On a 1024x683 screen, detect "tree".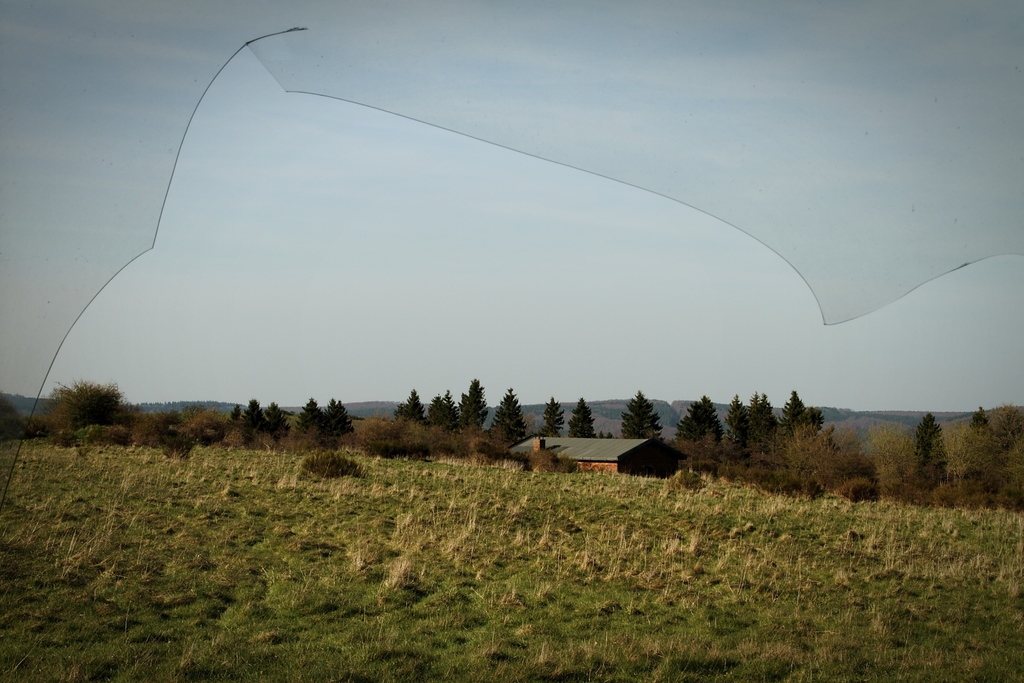
912:417:946:466.
